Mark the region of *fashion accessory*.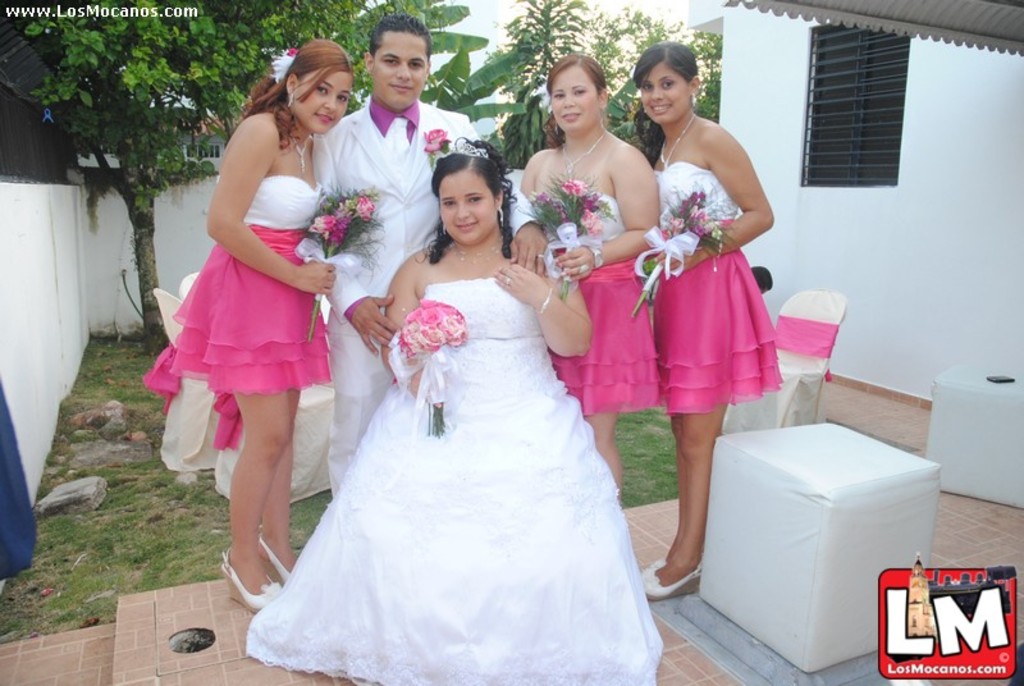
Region: 269:47:298:84.
